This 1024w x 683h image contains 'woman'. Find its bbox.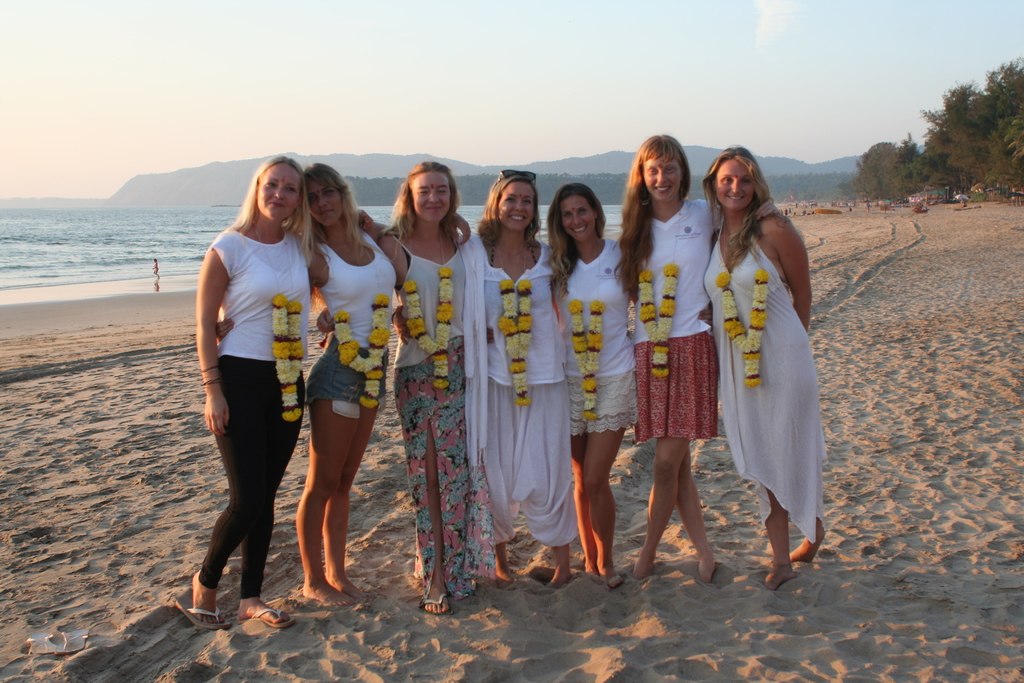
box=[543, 193, 643, 577].
